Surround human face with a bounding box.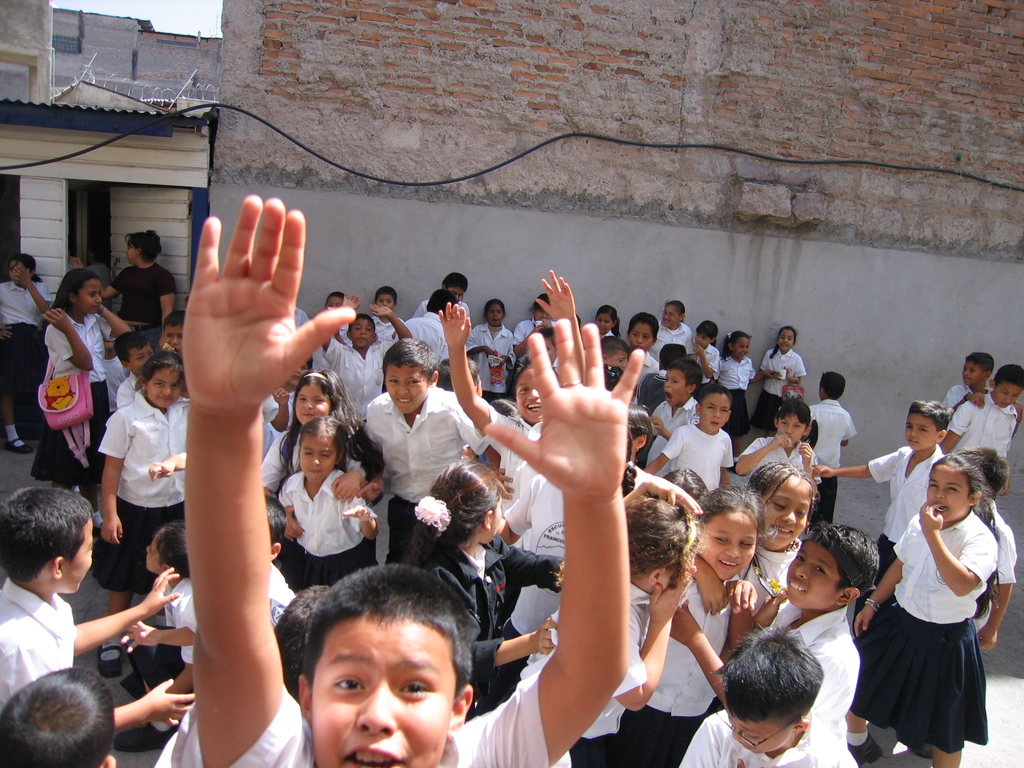
region(693, 507, 754, 584).
